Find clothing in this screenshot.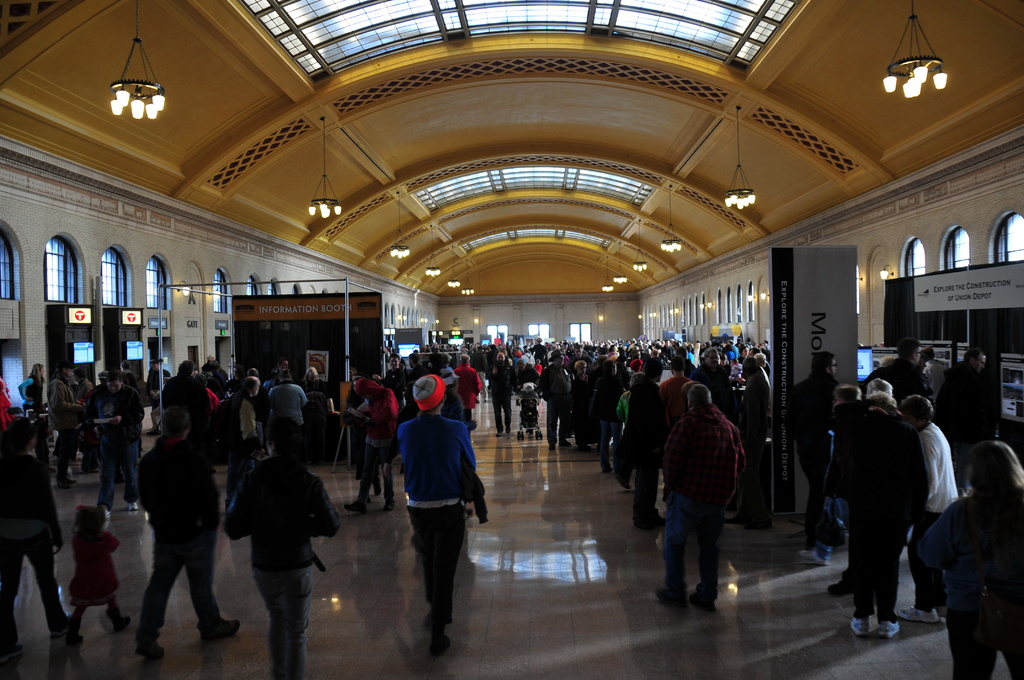
The bounding box for clothing is 224:376:244:396.
